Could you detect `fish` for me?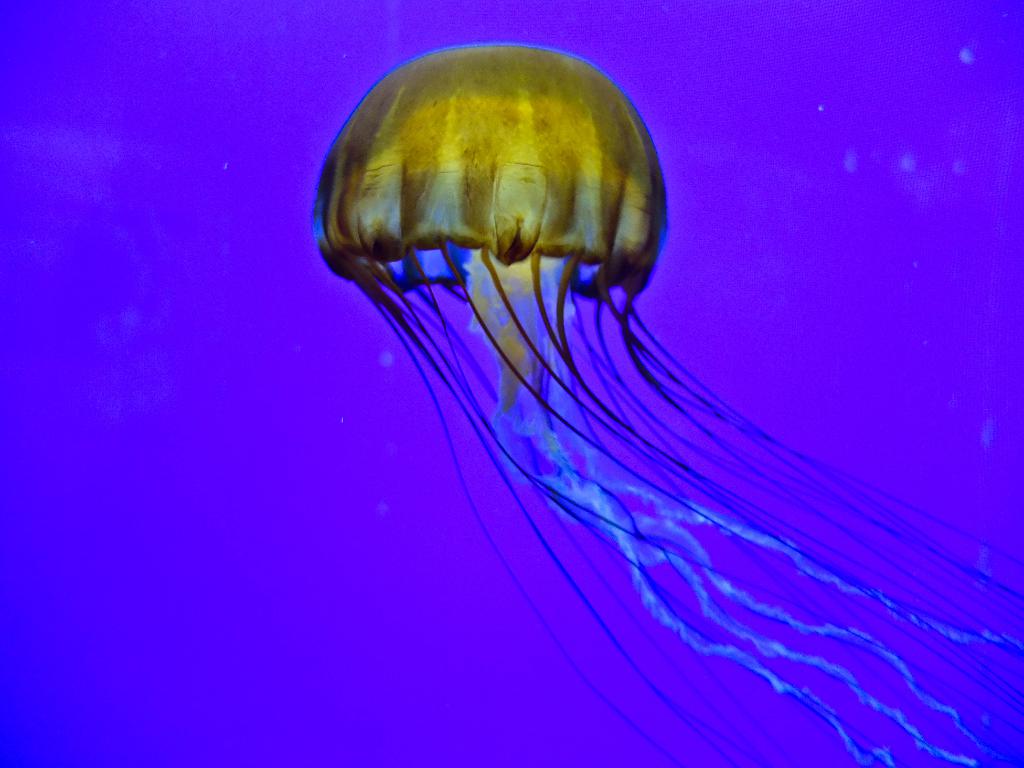
Detection result: x1=304 y1=41 x2=1023 y2=767.
